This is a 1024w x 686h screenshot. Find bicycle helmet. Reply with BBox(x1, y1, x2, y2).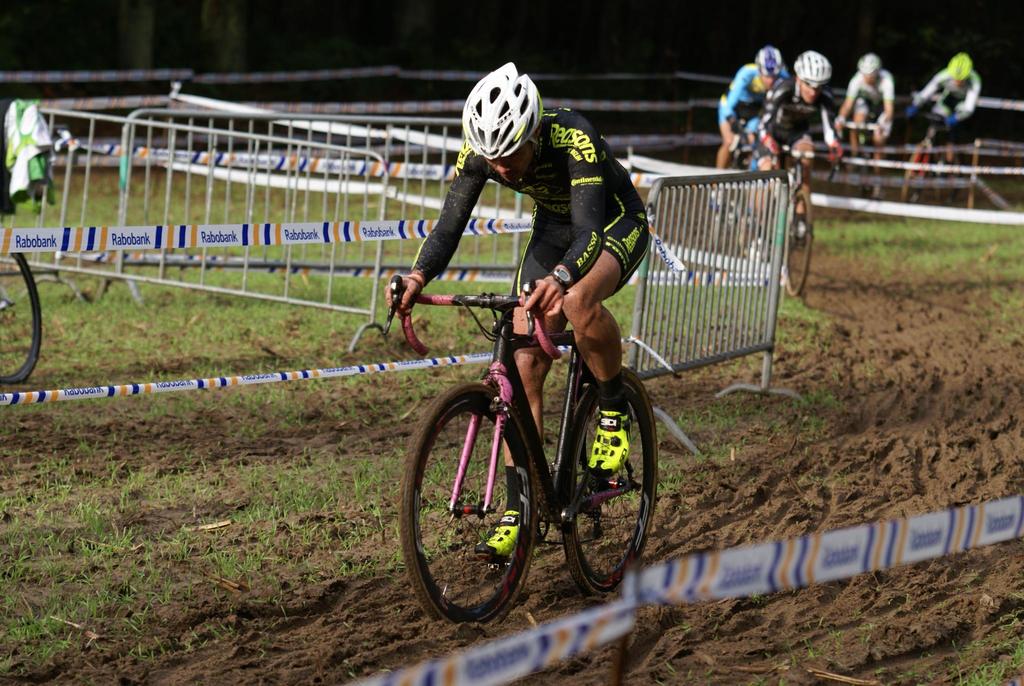
BBox(460, 60, 543, 158).
